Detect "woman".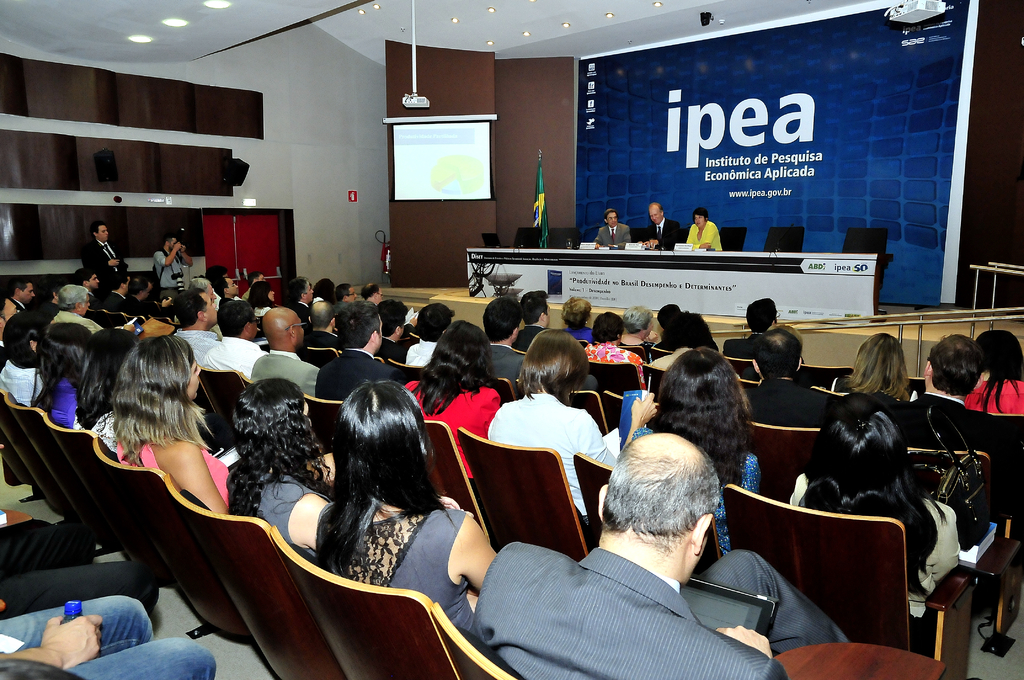
Detected at (966,330,1023,417).
